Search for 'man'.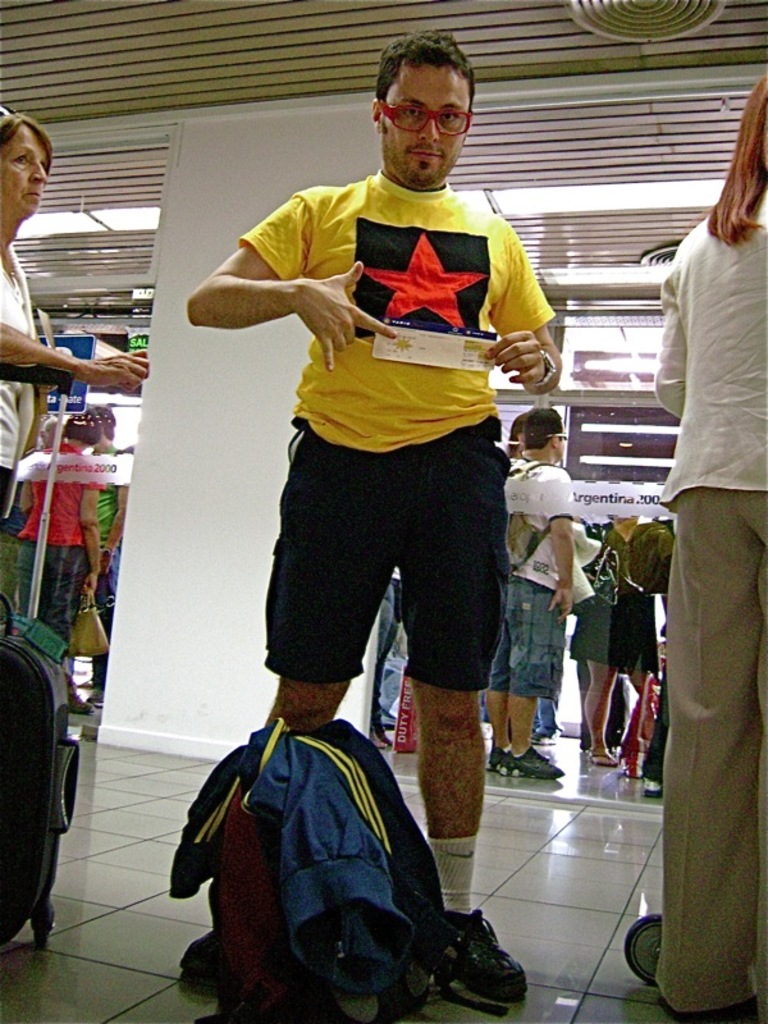
Found at 188 51 580 947.
